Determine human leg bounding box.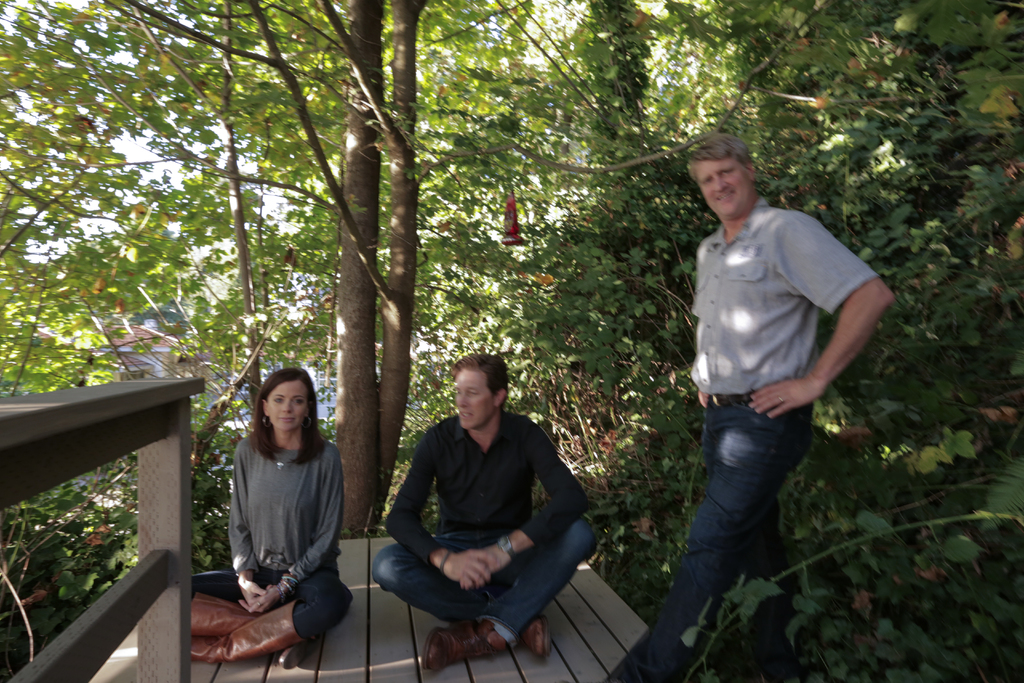
Determined: <bbox>181, 572, 307, 663</bbox>.
